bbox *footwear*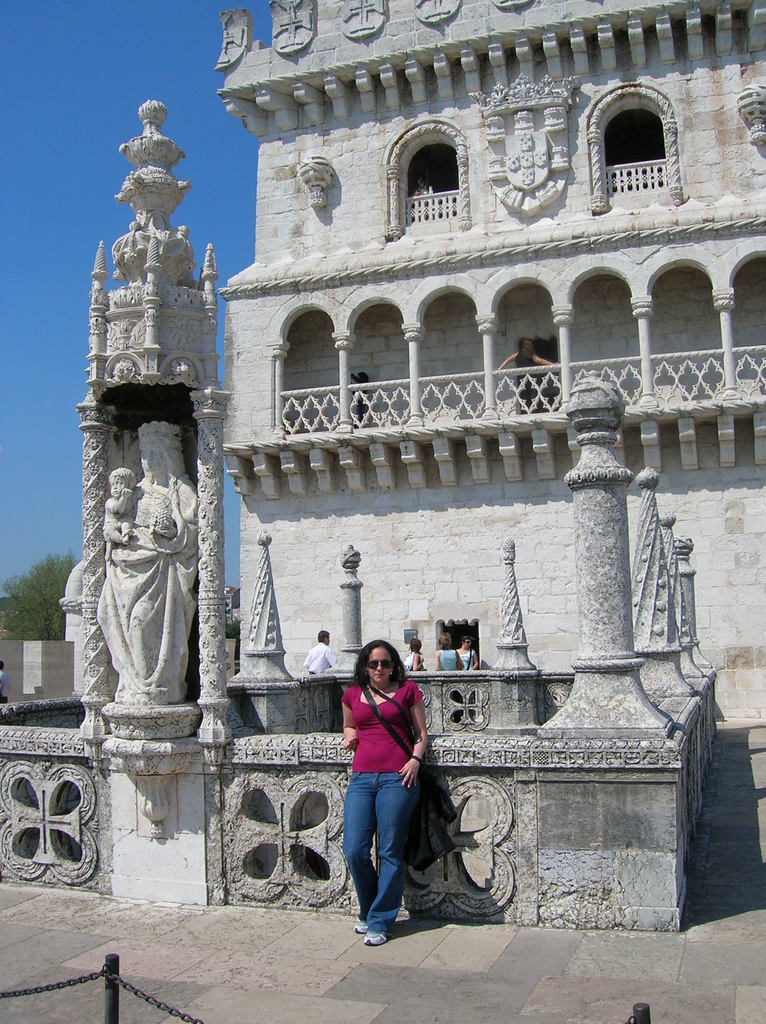
region(360, 924, 379, 948)
